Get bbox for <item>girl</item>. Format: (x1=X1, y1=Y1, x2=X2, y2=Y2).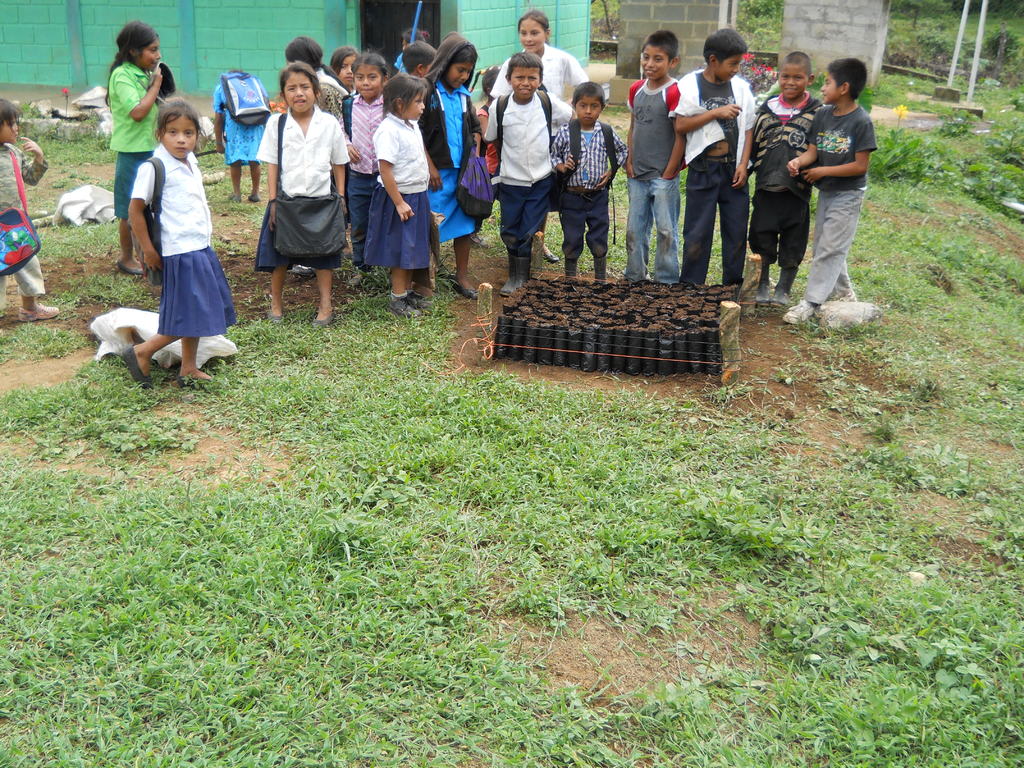
(x1=470, y1=58, x2=502, y2=179).
